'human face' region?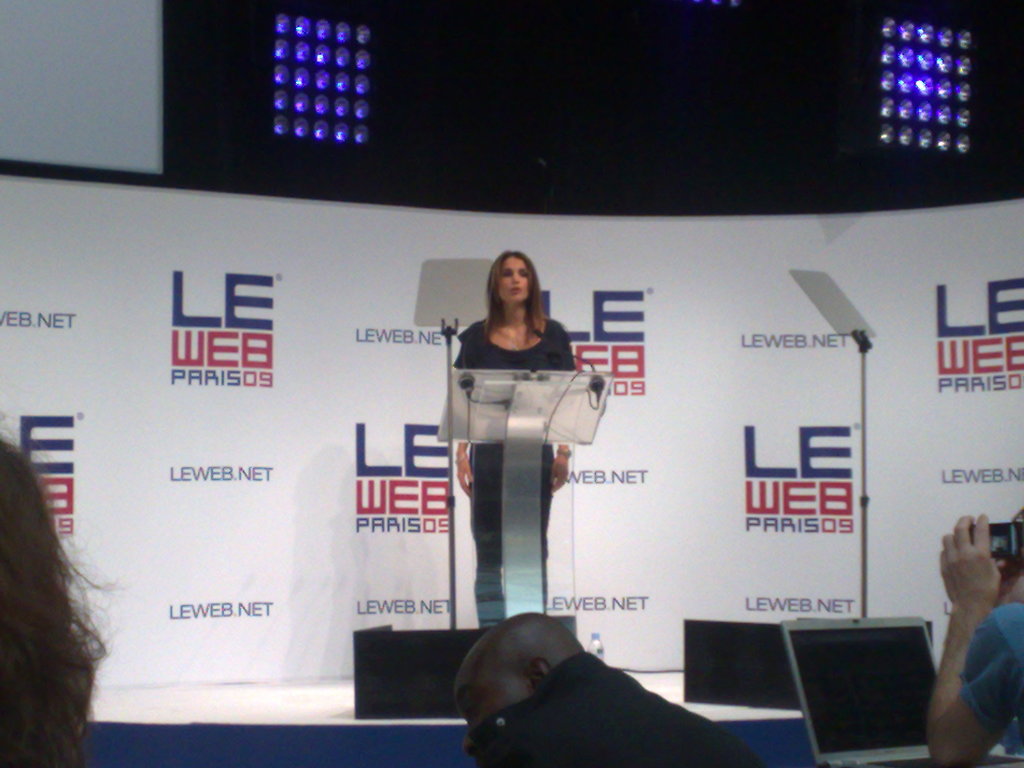
Rect(499, 254, 530, 303)
